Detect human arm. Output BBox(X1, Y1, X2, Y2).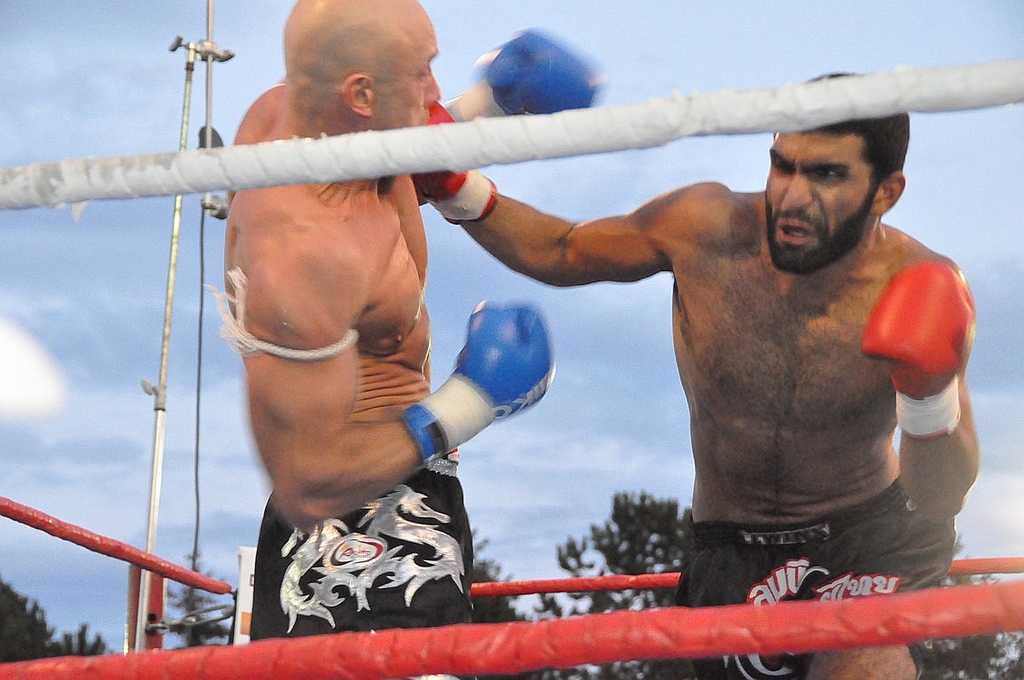
BBox(442, 26, 605, 130).
